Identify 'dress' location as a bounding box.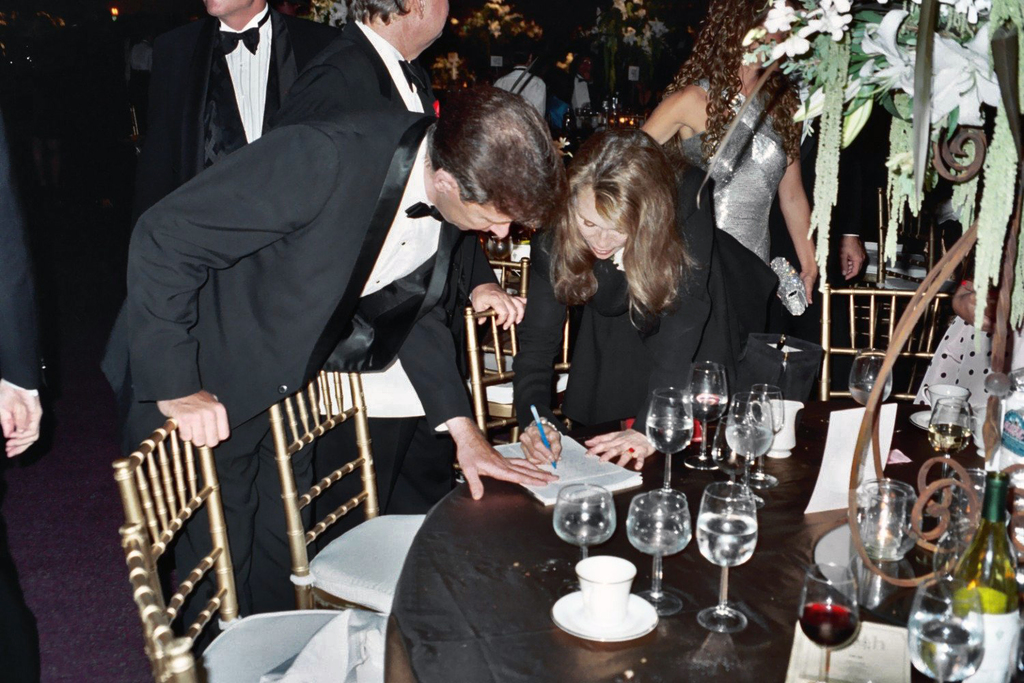
l=678, t=72, r=795, b=265.
